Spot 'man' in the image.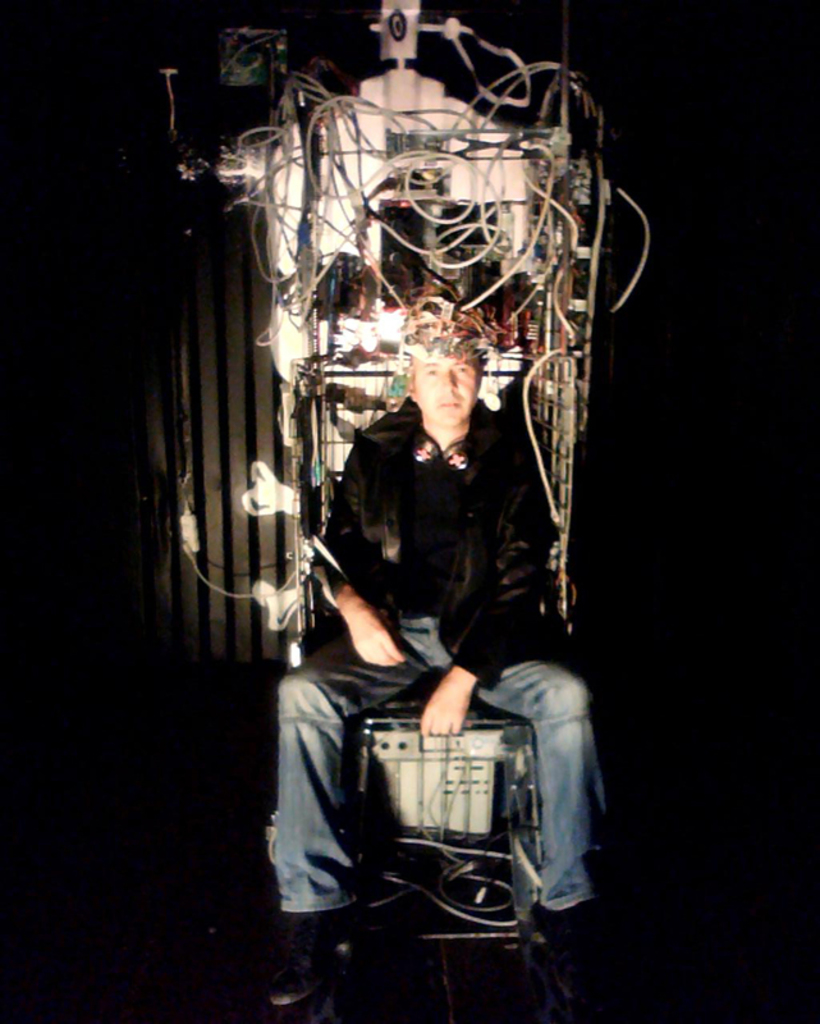
'man' found at 290/261/585/942.
